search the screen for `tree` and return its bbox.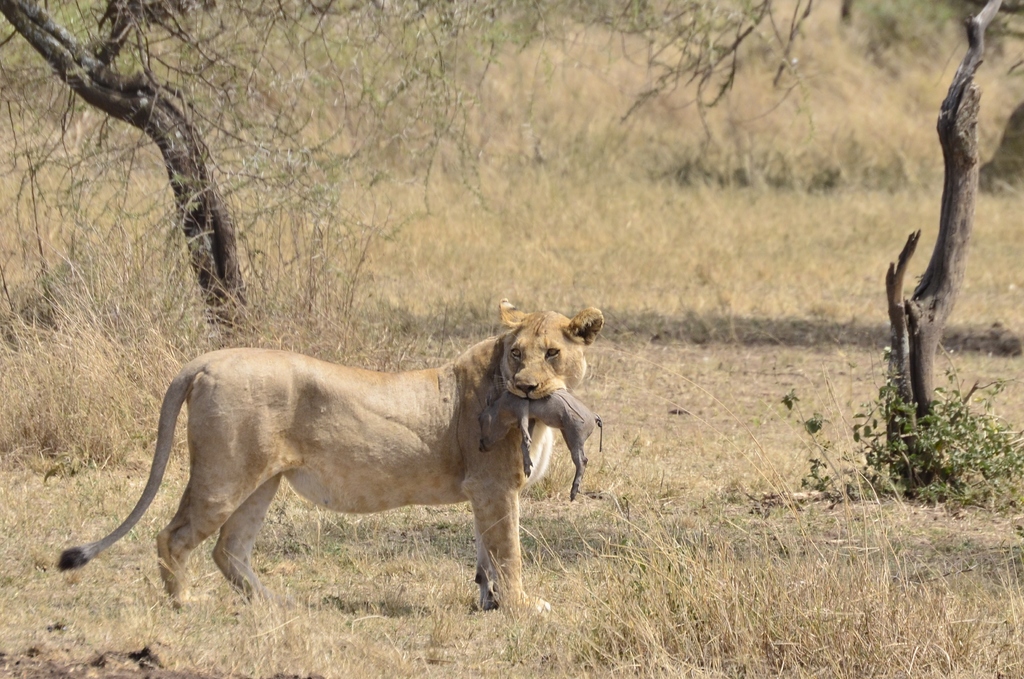
Found: {"x1": 829, "y1": 14, "x2": 1002, "y2": 475}.
